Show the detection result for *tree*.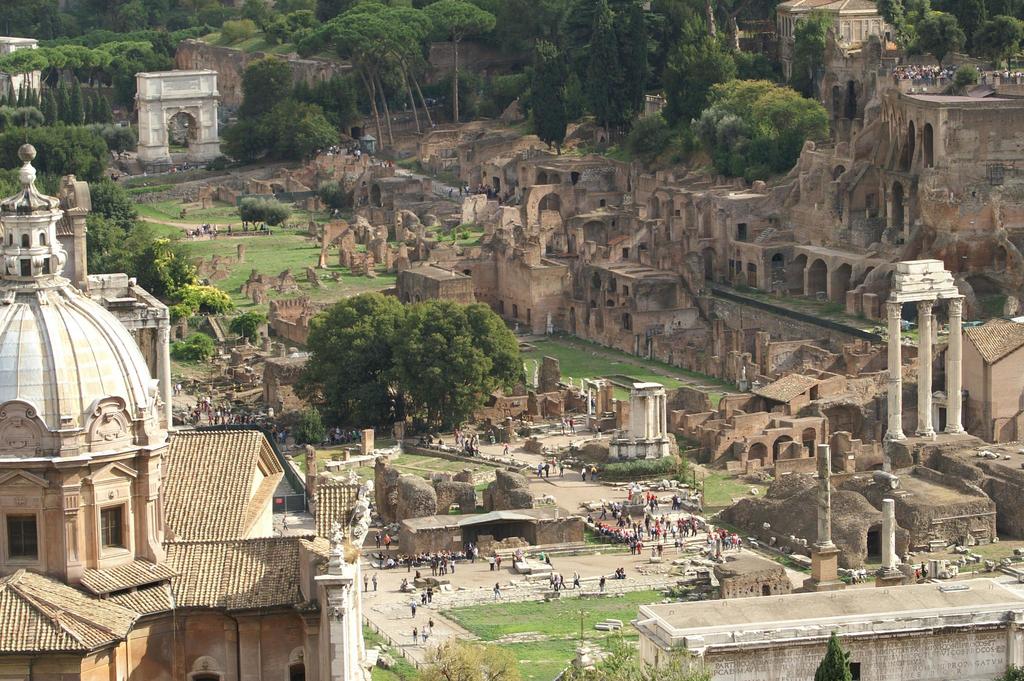
box(868, 0, 1023, 66).
